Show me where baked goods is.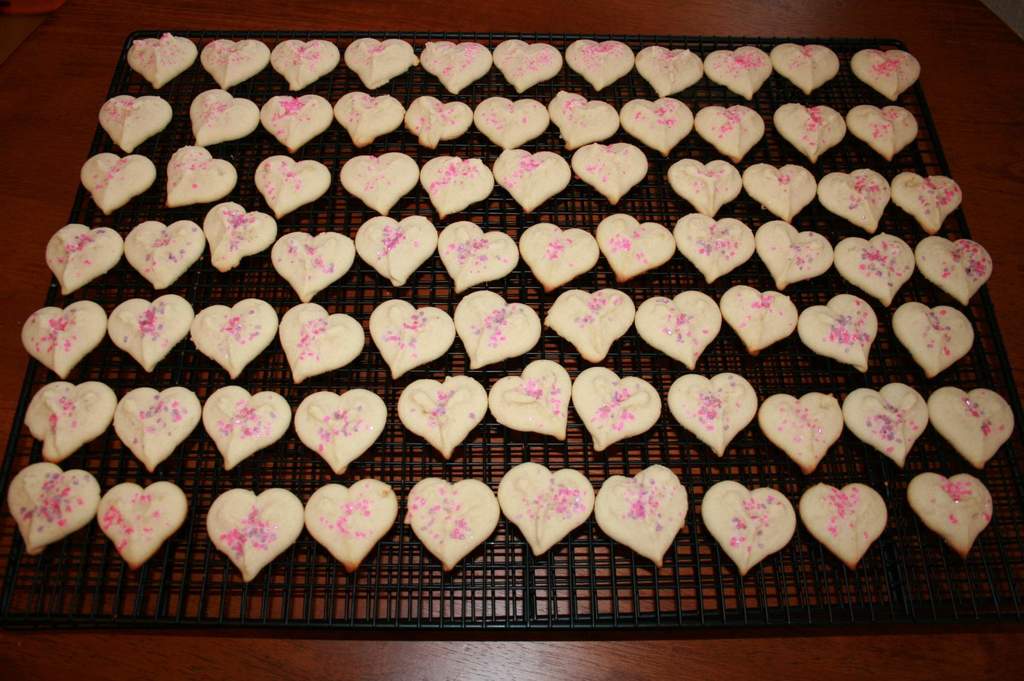
baked goods is at Rect(335, 88, 407, 148).
